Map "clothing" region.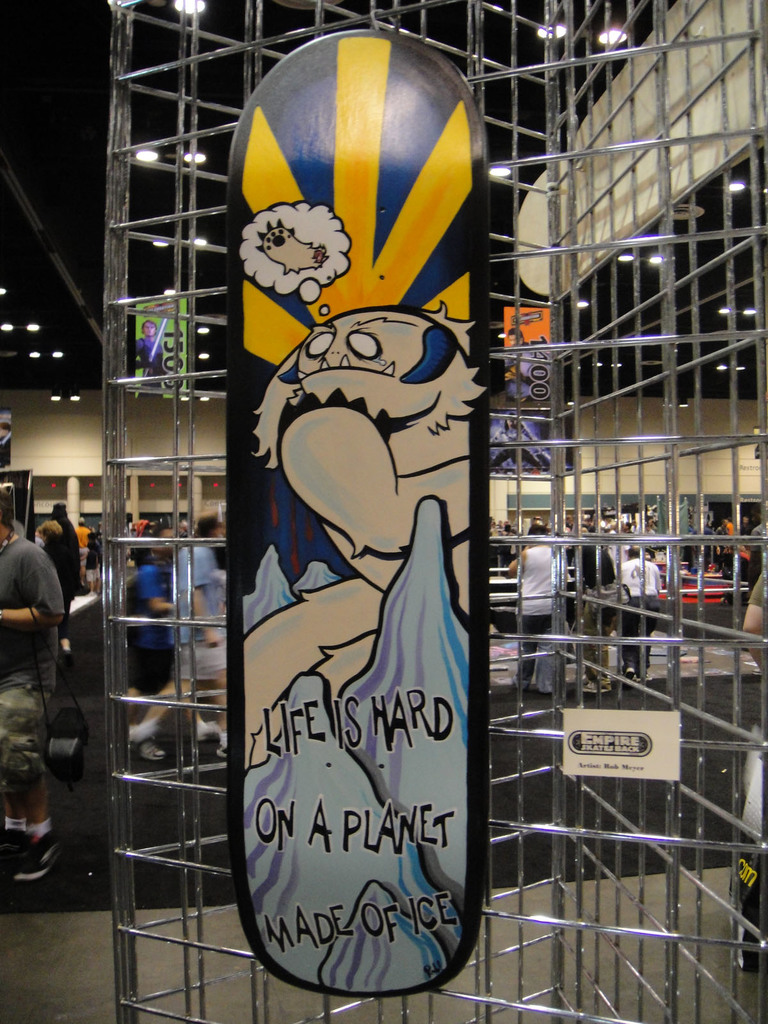
Mapped to bbox(518, 545, 557, 676).
